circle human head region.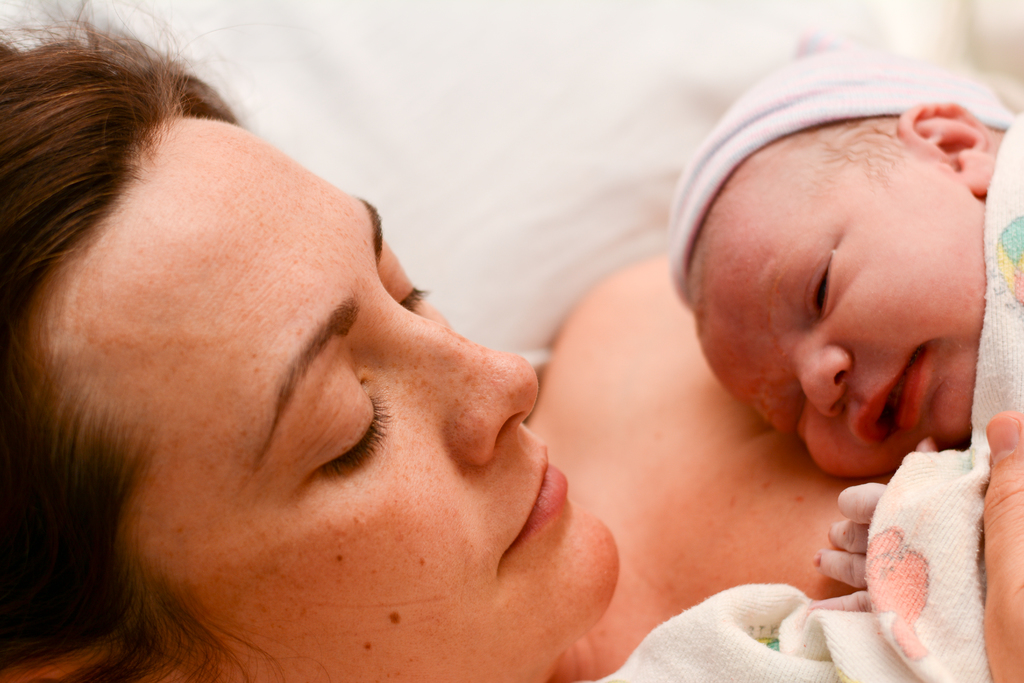
Region: crop(665, 51, 1020, 483).
